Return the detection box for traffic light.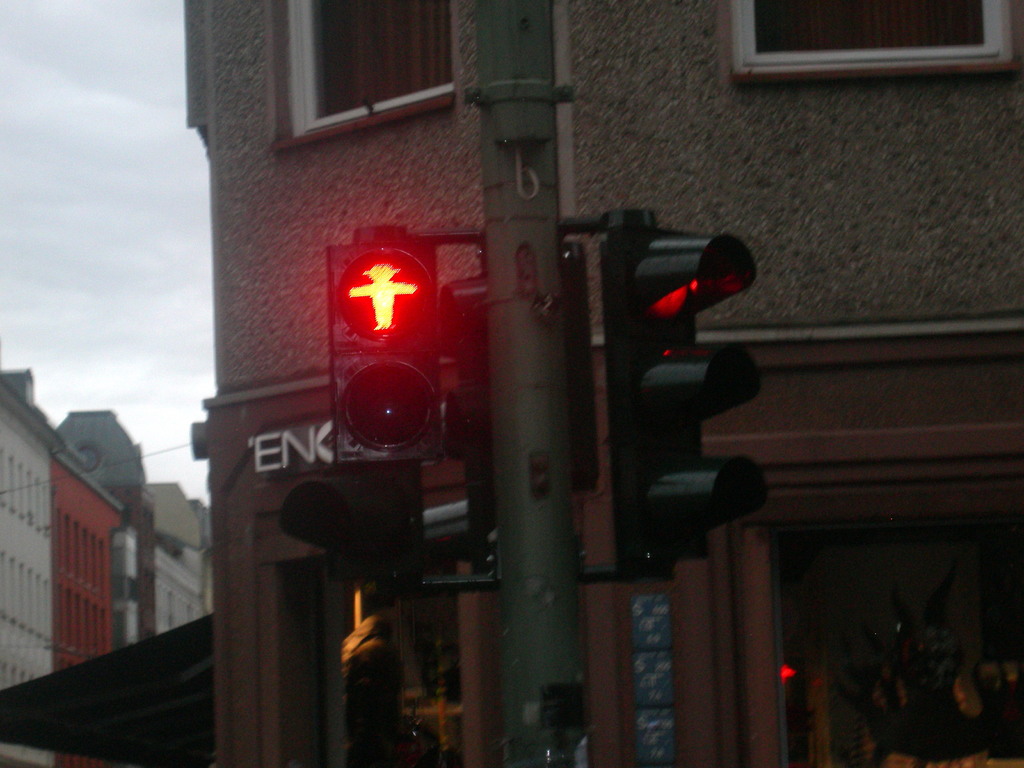
282, 461, 424, 585.
